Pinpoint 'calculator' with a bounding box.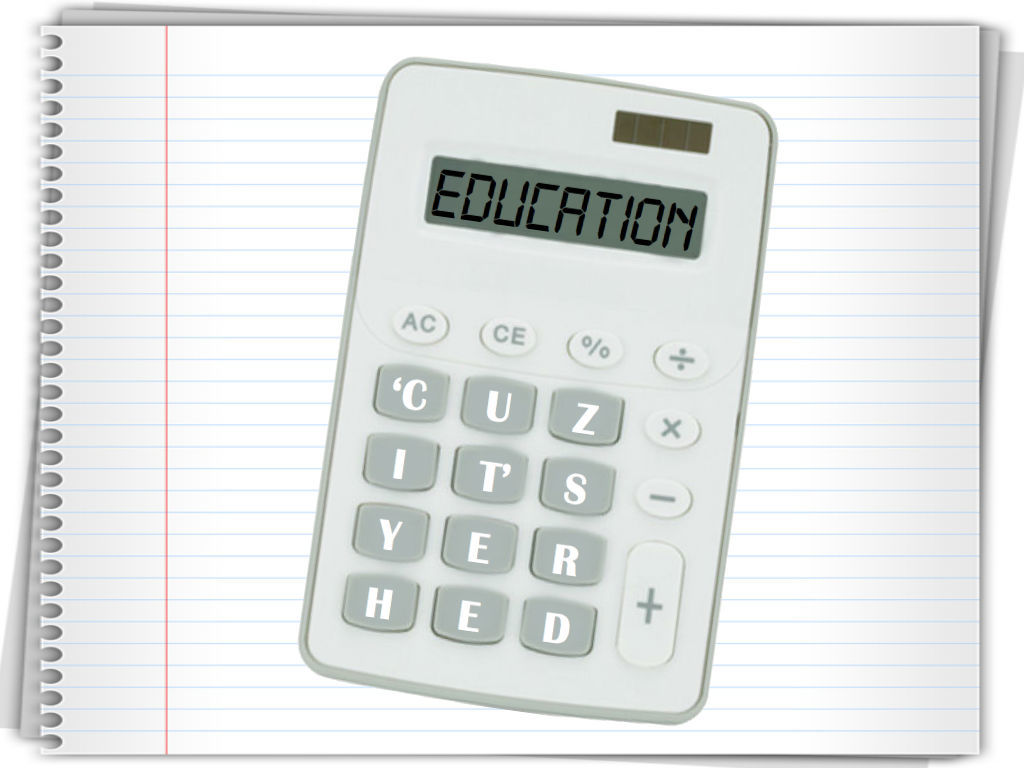
pyautogui.locateOnScreen(295, 57, 783, 725).
